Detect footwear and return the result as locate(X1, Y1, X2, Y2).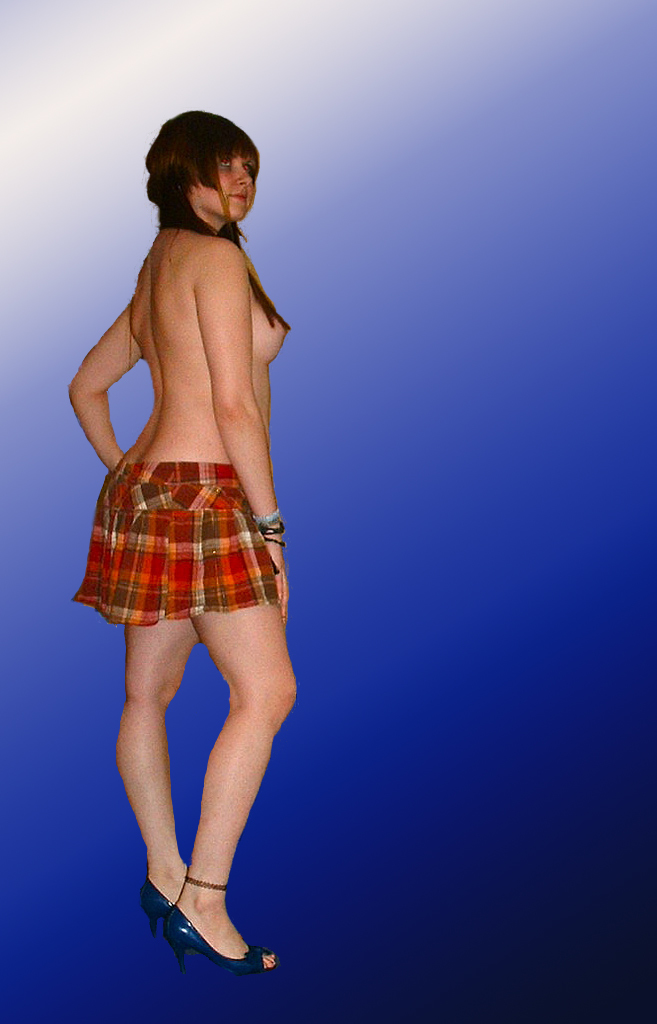
locate(141, 876, 176, 962).
